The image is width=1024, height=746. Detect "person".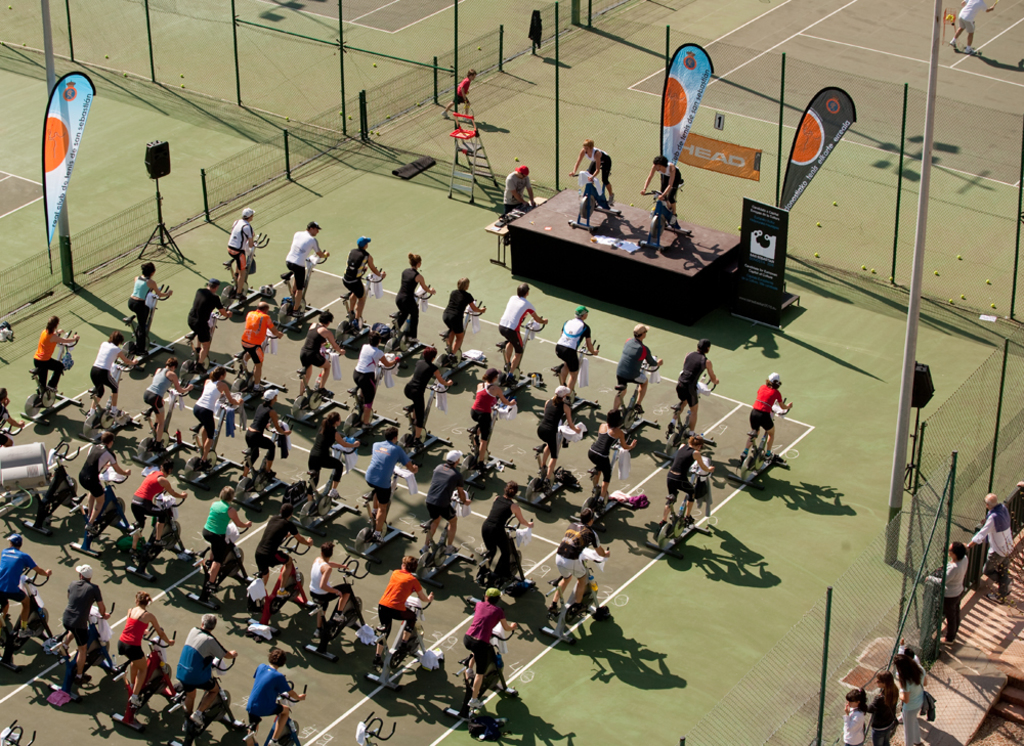
Detection: x1=442, y1=67, x2=476, y2=117.
